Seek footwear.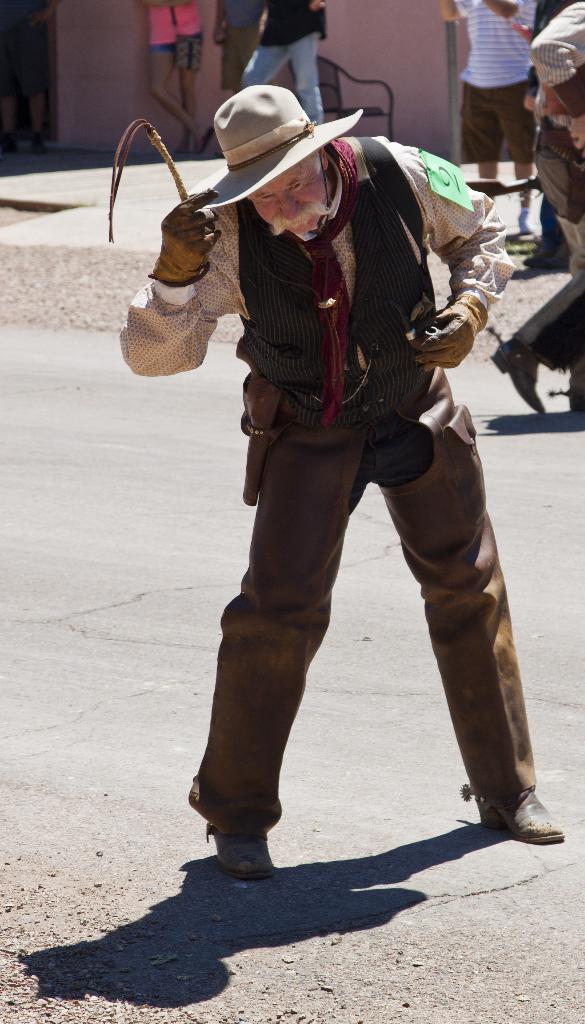
[left=31, top=137, right=51, bottom=153].
